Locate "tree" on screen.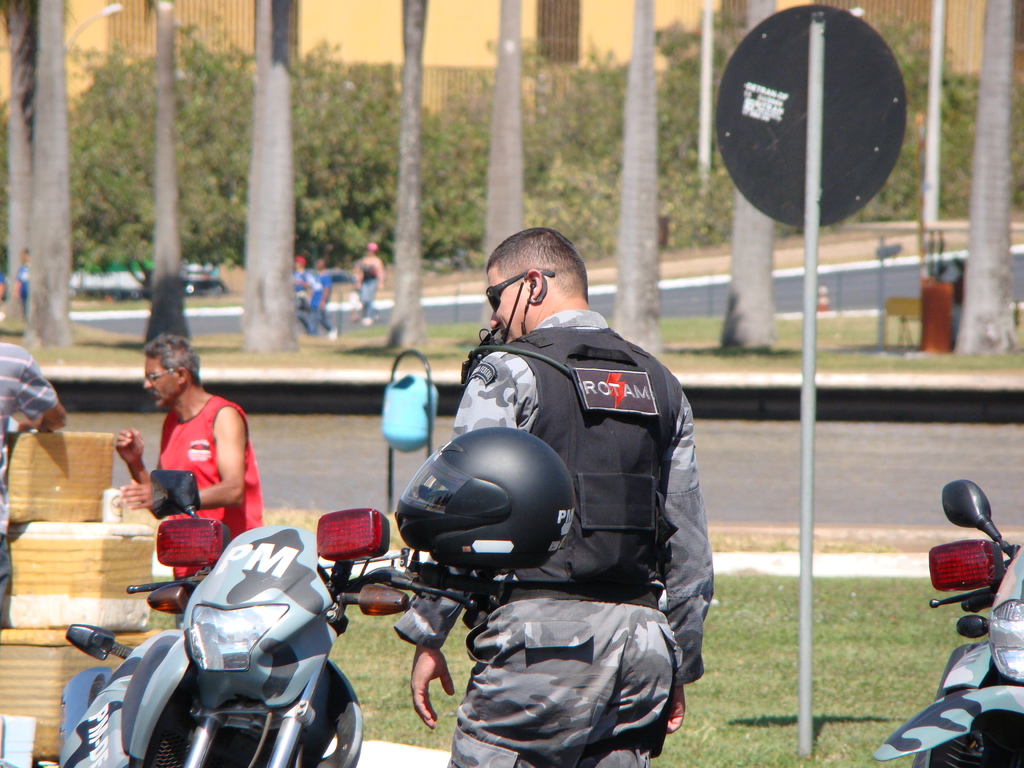
On screen at 380/0/427/349.
